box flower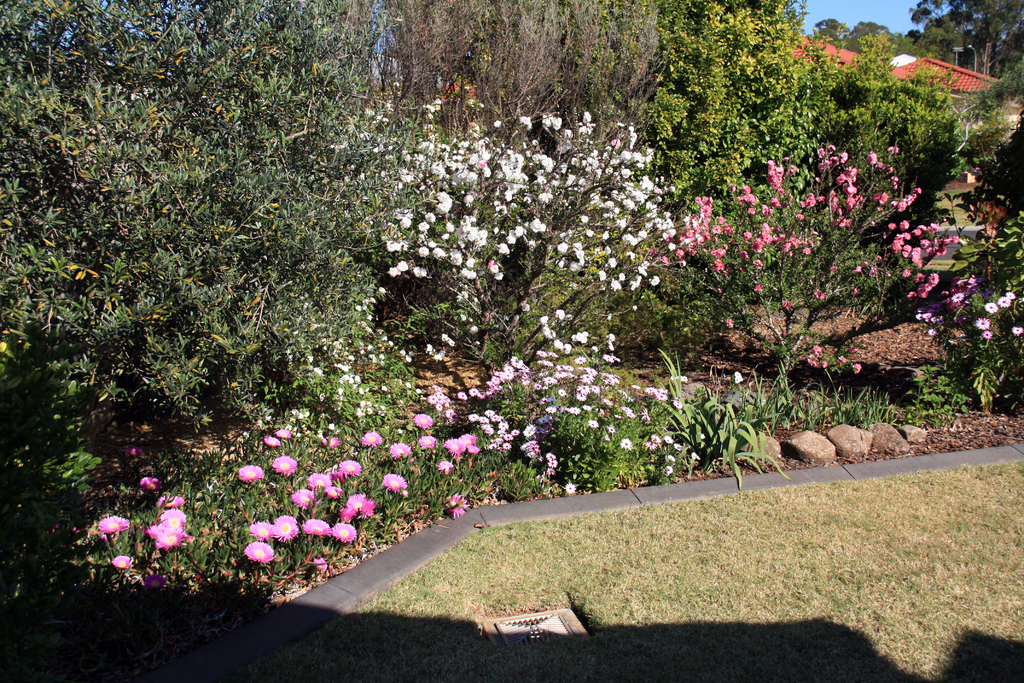
region(158, 495, 181, 505)
